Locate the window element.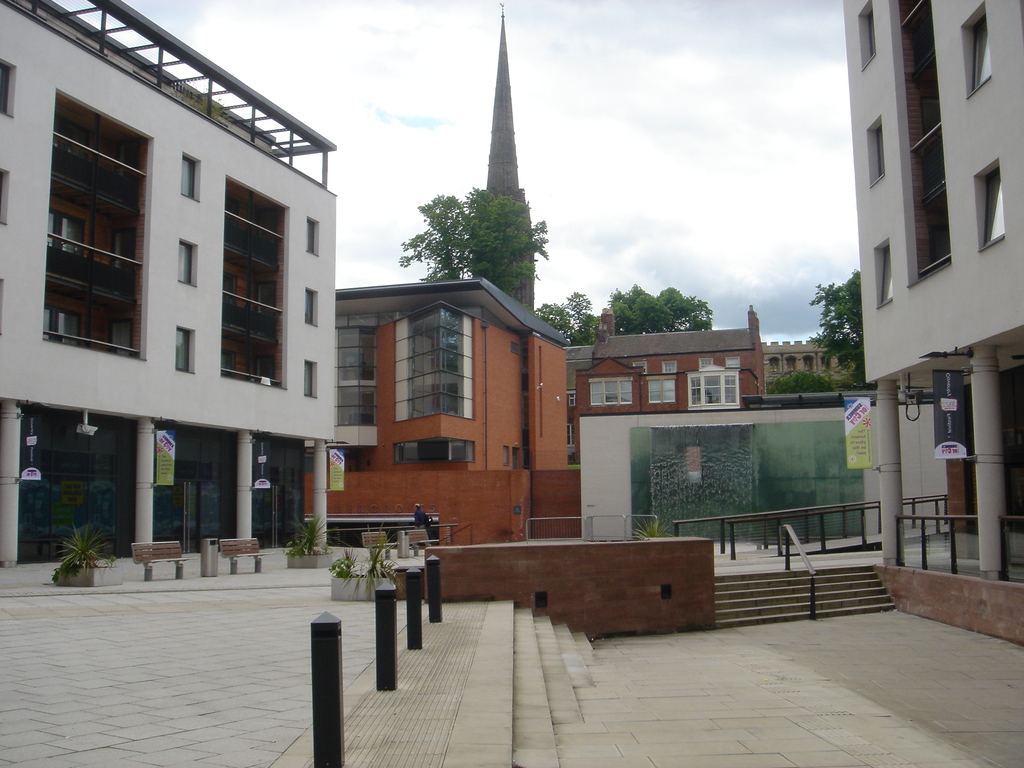
Element bbox: [x1=688, y1=373, x2=737, y2=408].
